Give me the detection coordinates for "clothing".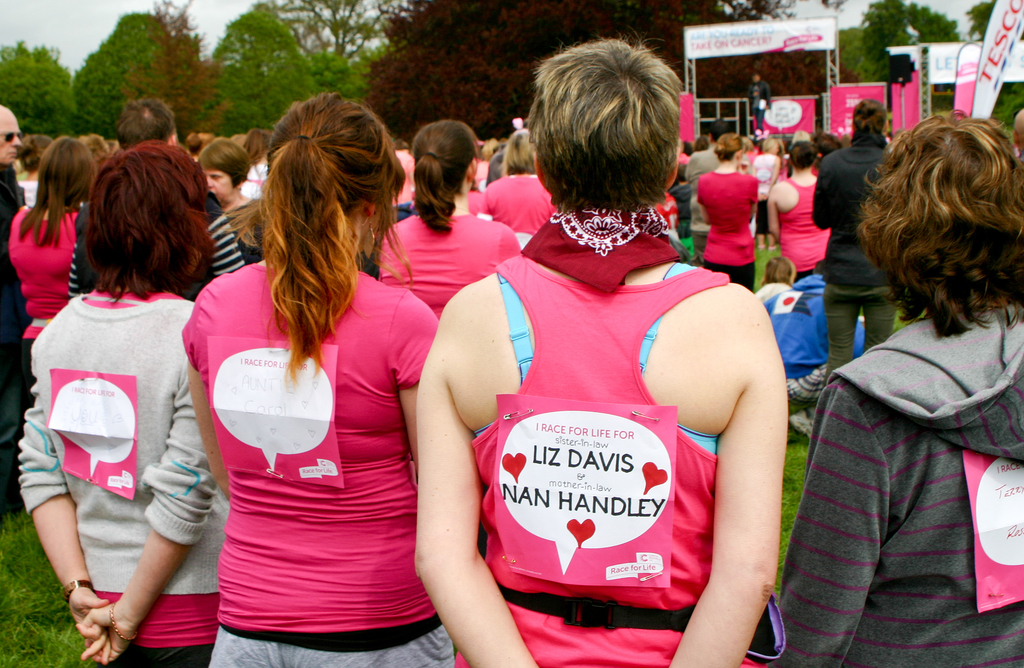
756, 146, 786, 212.
